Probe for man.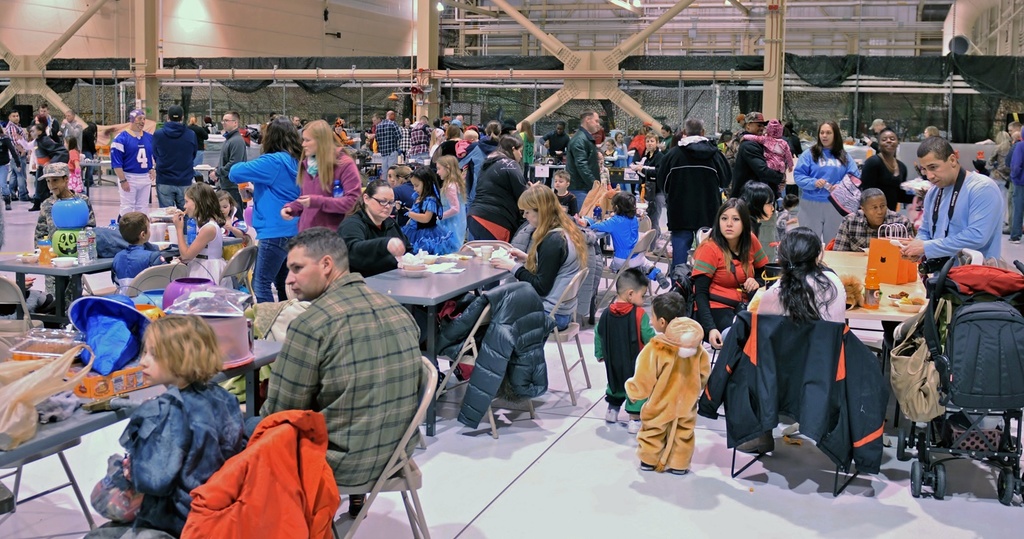
Probe result: detection(737, 111, 784, 186).
